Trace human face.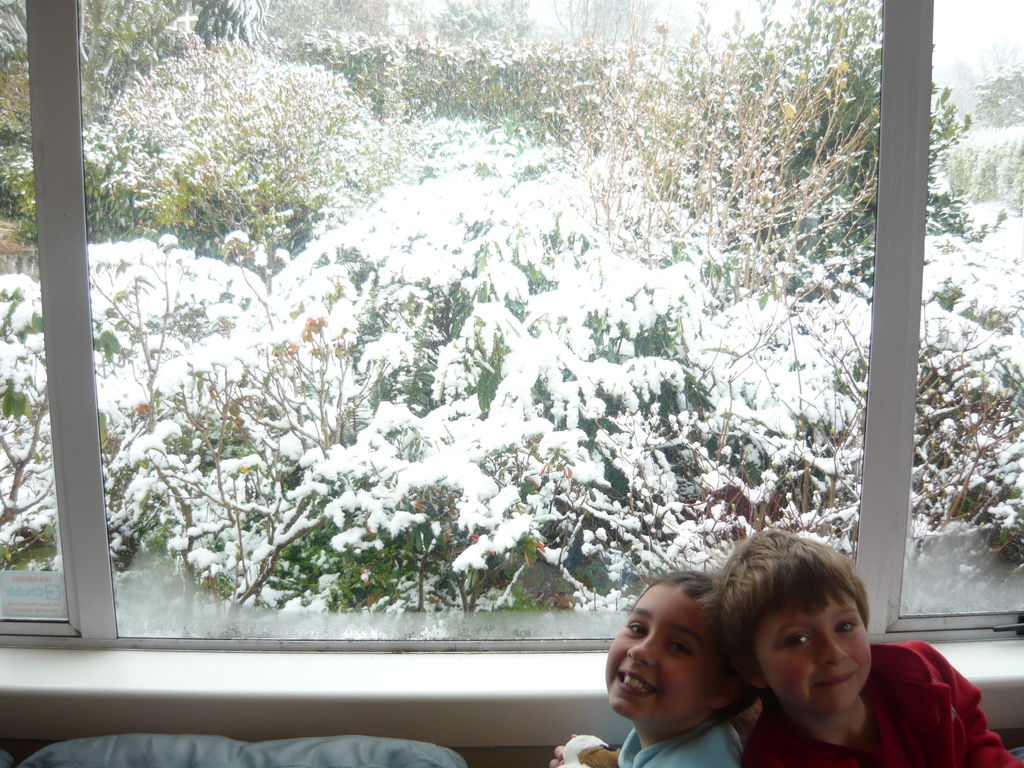
Traced to box(603, 594, 708, 728).
